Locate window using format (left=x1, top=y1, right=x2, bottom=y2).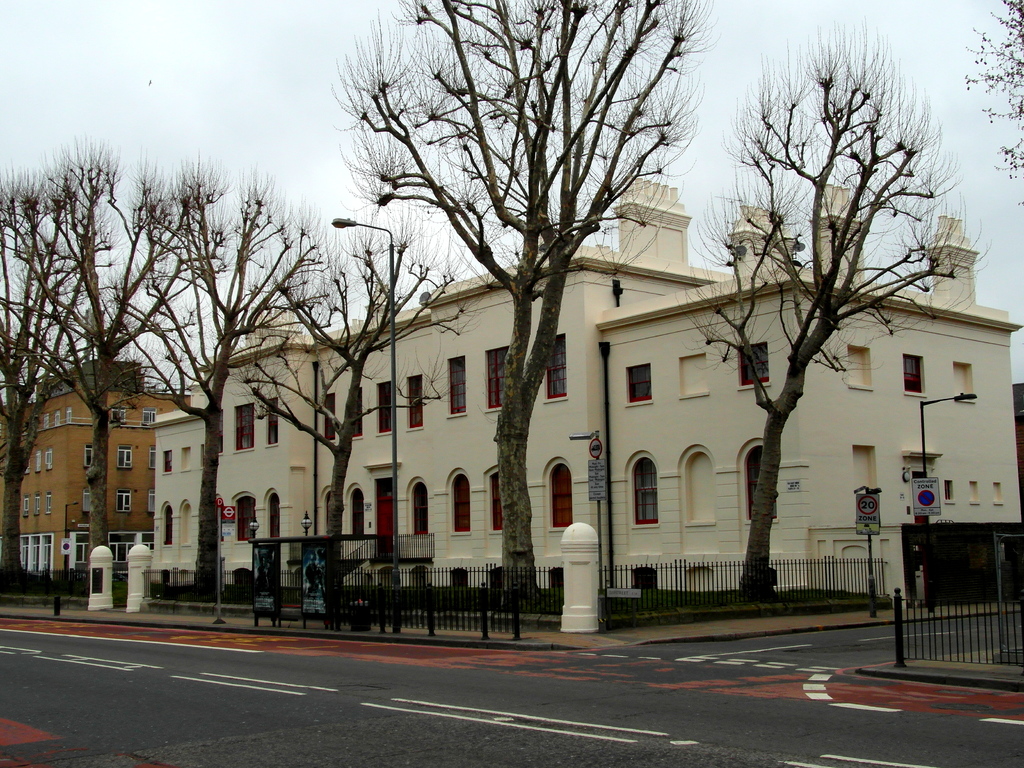
(left=448, top=566, right=469, bottom=586).
